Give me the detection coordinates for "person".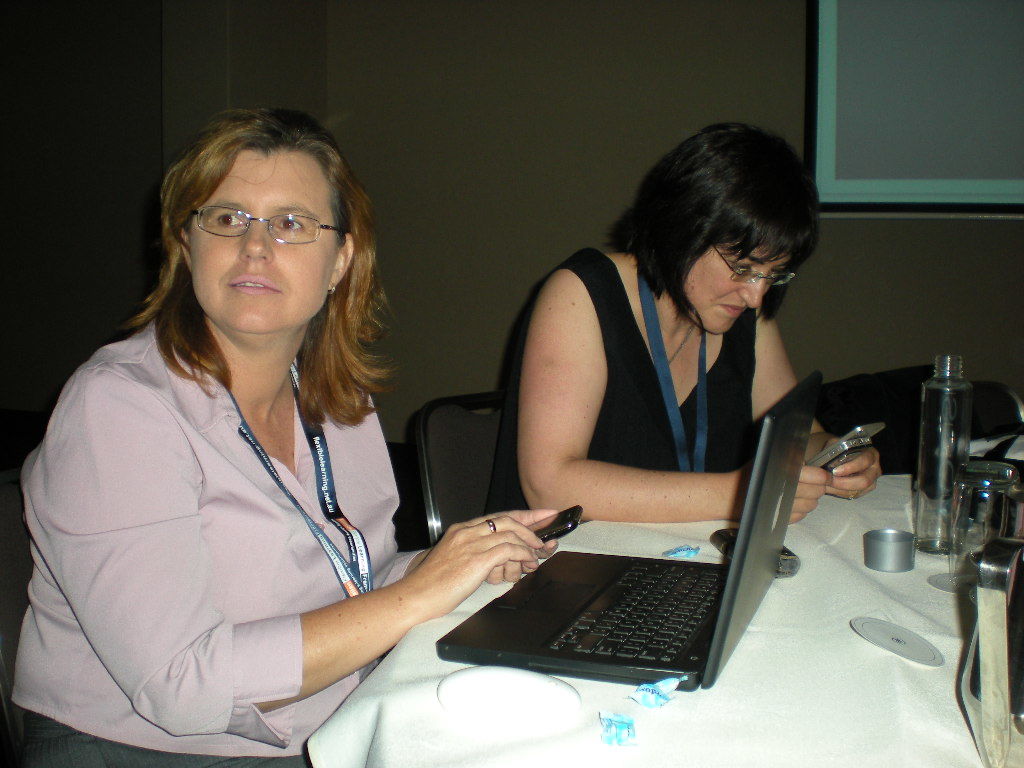
<box>536,111,846,608</box>.
